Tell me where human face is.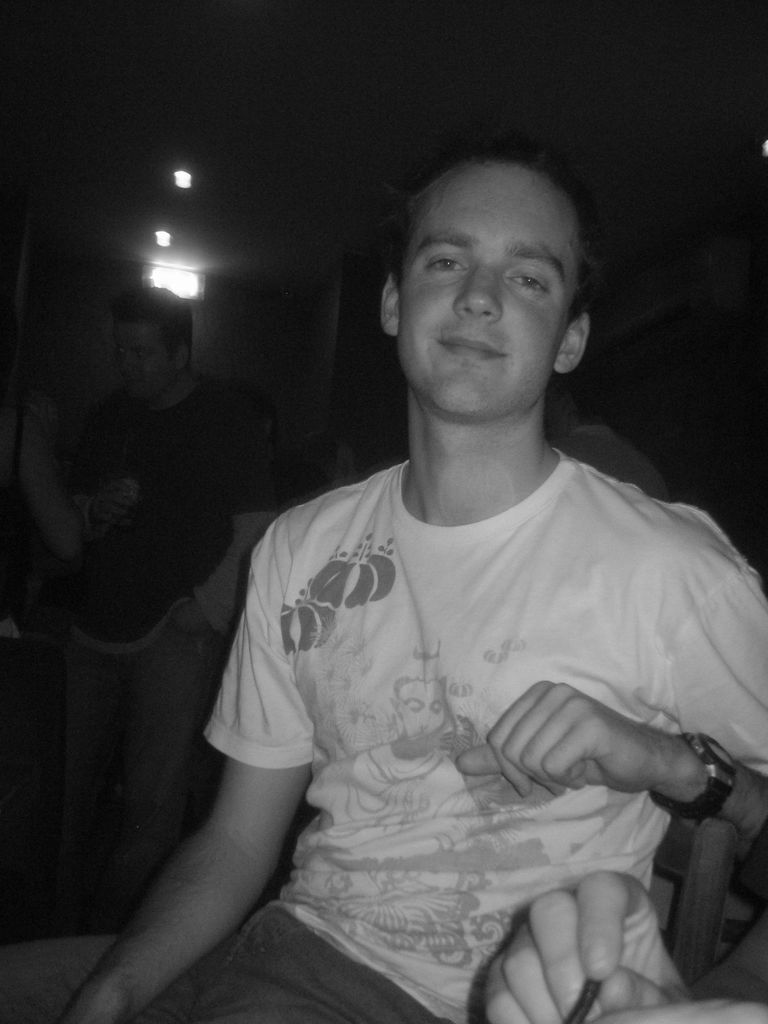
human face is at crop(112, 326, 177, 405).
